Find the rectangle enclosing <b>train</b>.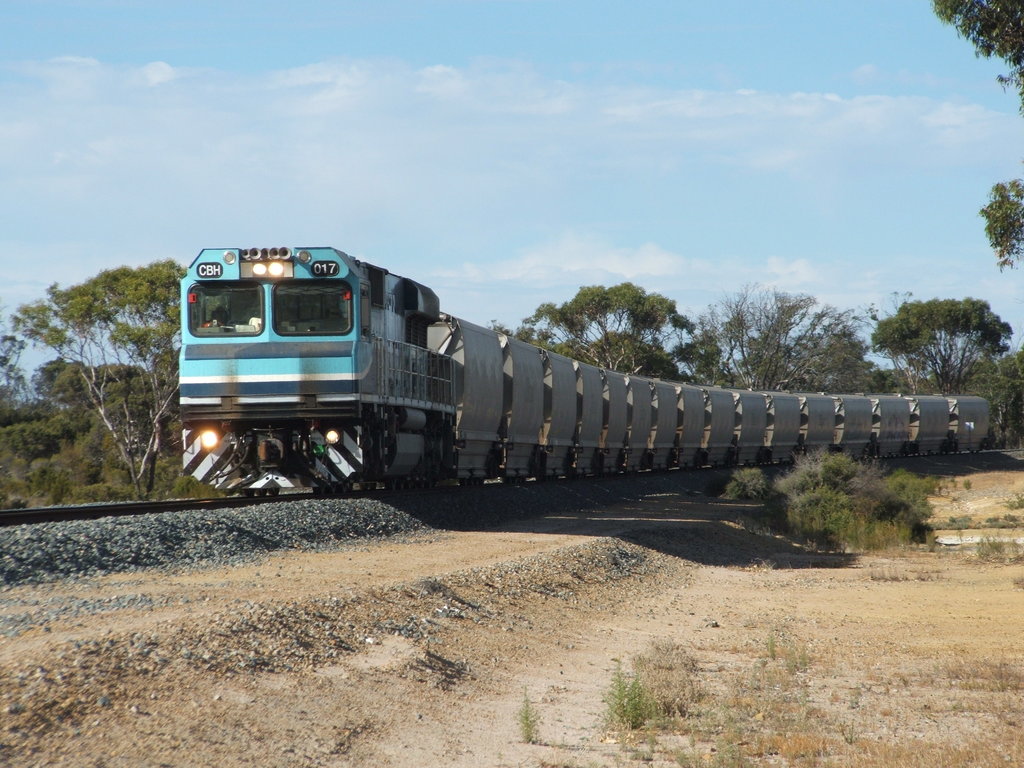
179, 246, 996, 502.
